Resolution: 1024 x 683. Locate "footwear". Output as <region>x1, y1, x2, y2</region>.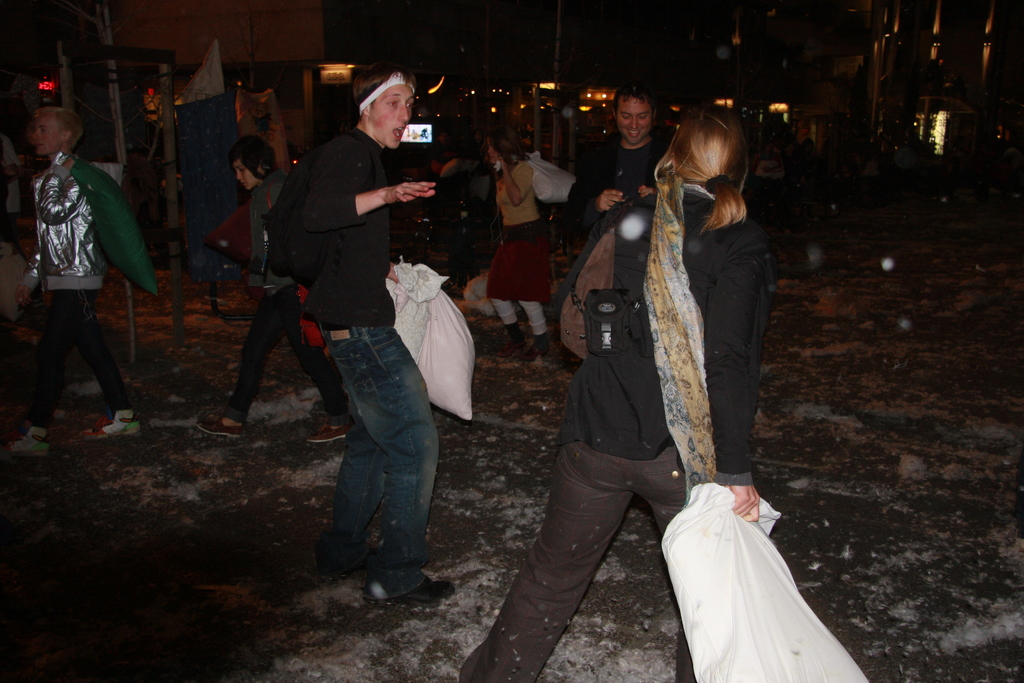
<region>303, 416, 355, 446</region>.
